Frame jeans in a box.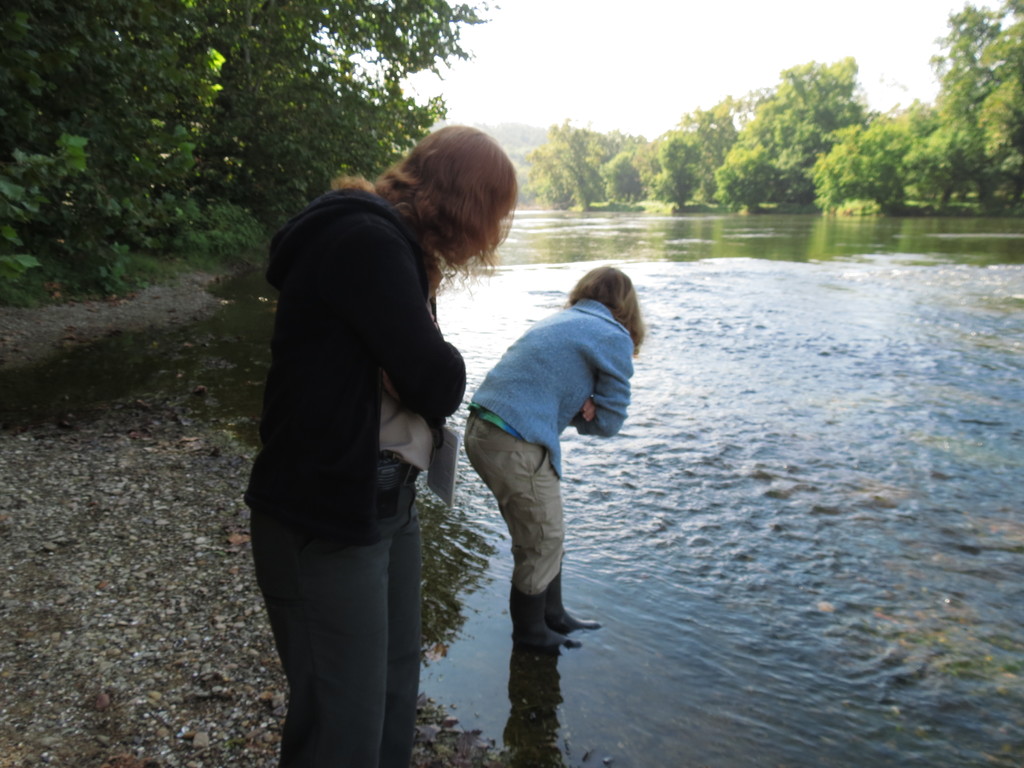
(246, 459, 422, 767).
